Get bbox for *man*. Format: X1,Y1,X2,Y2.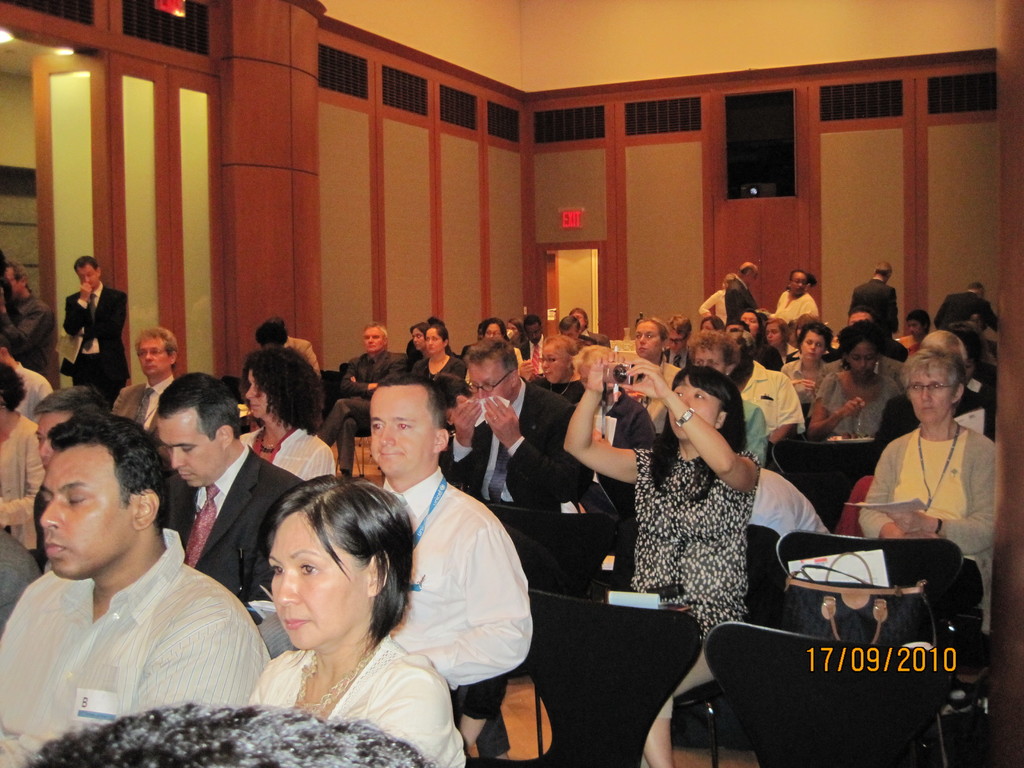
724,262,759,323.
